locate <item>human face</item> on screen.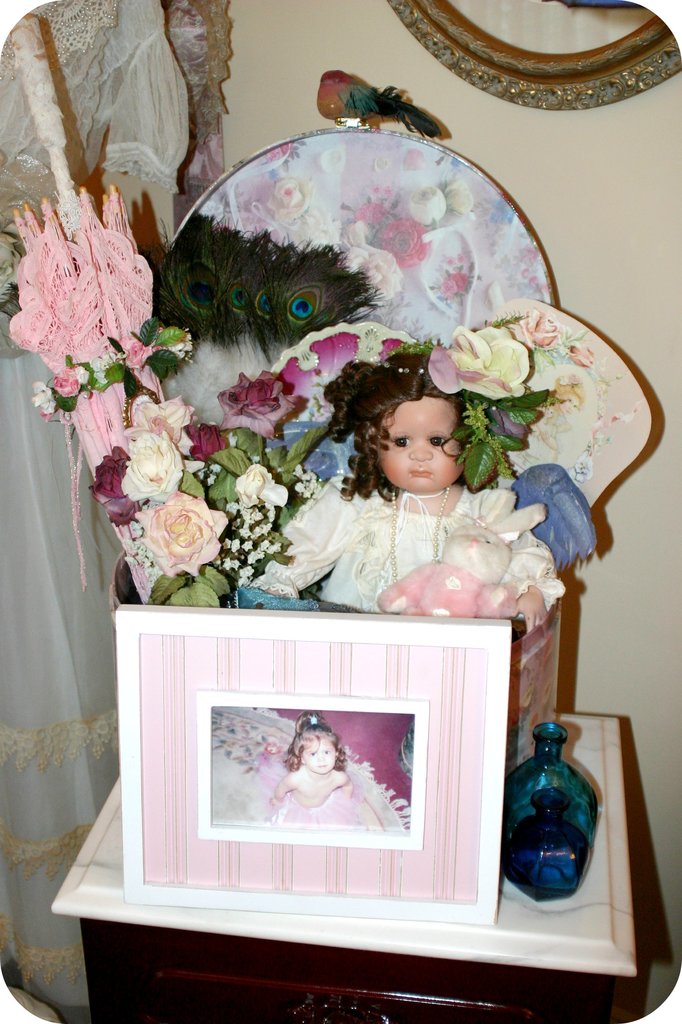
On screen at box(369, 397, 454, 490).
